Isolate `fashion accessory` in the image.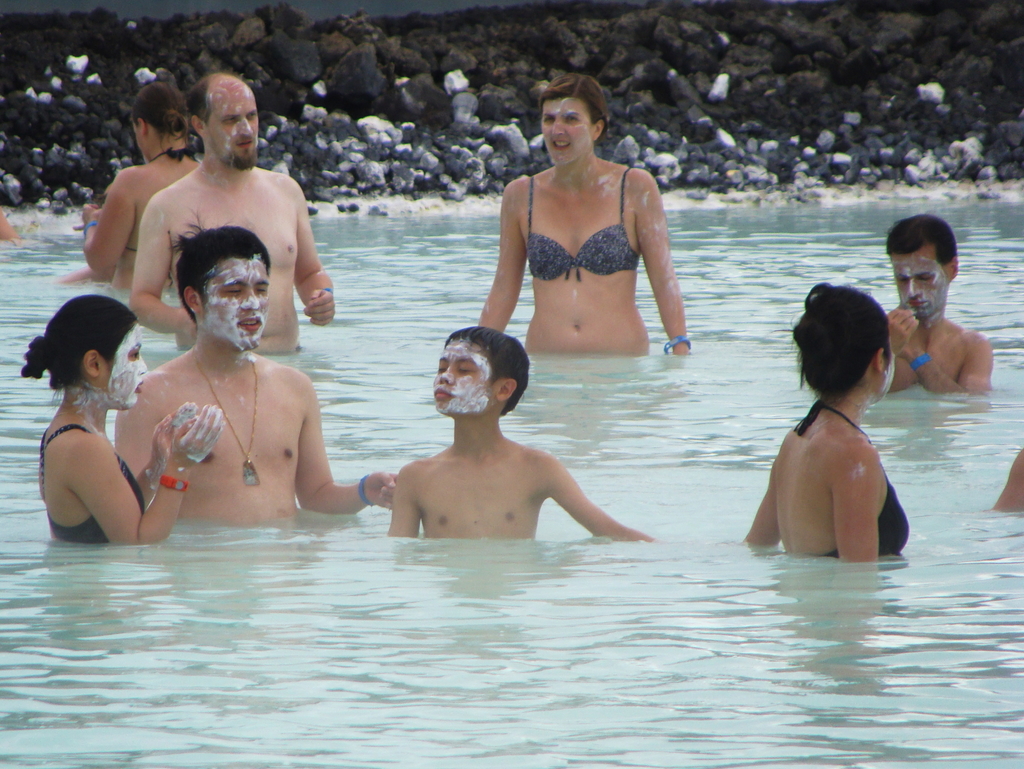
Isolated region: box=[914, 354, 929, 366].
